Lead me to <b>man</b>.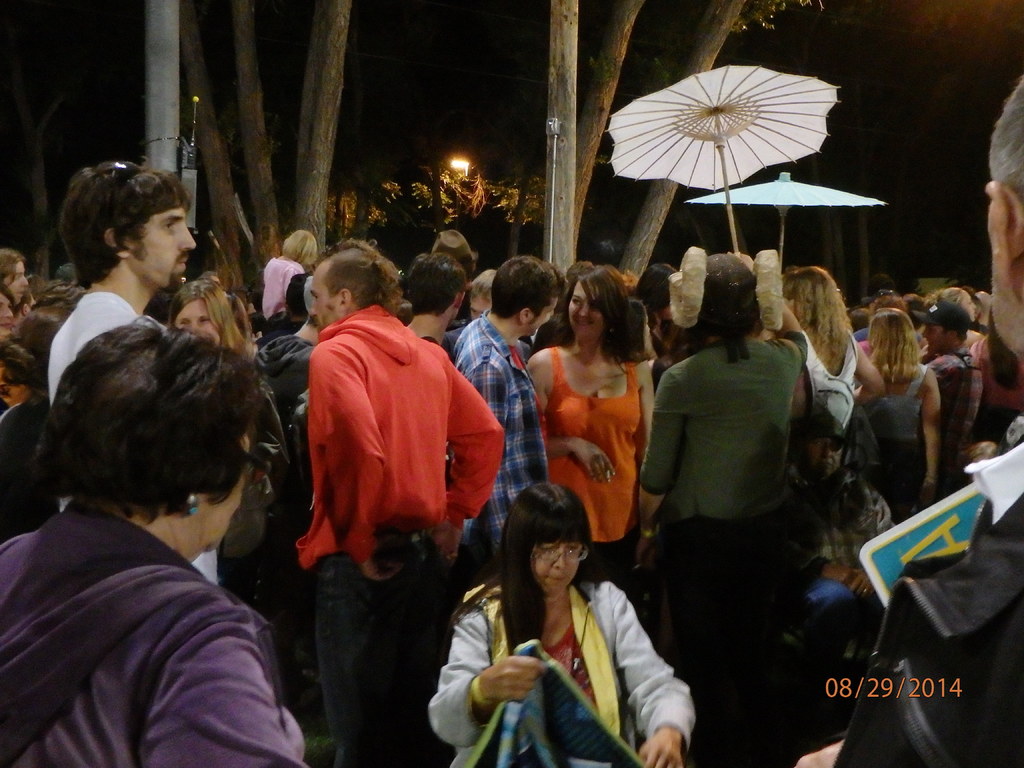
Lead to <box>280,266,496,678</box>.
